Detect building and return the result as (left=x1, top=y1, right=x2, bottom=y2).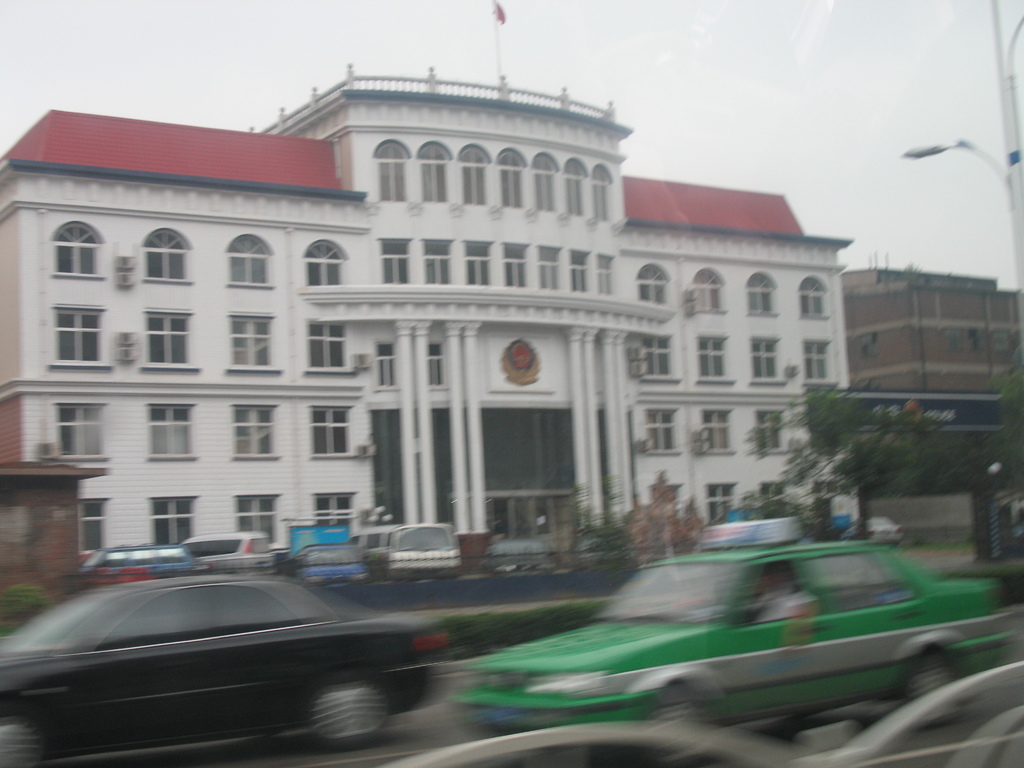
(left=0, top=61, right=863, bottom=537).
